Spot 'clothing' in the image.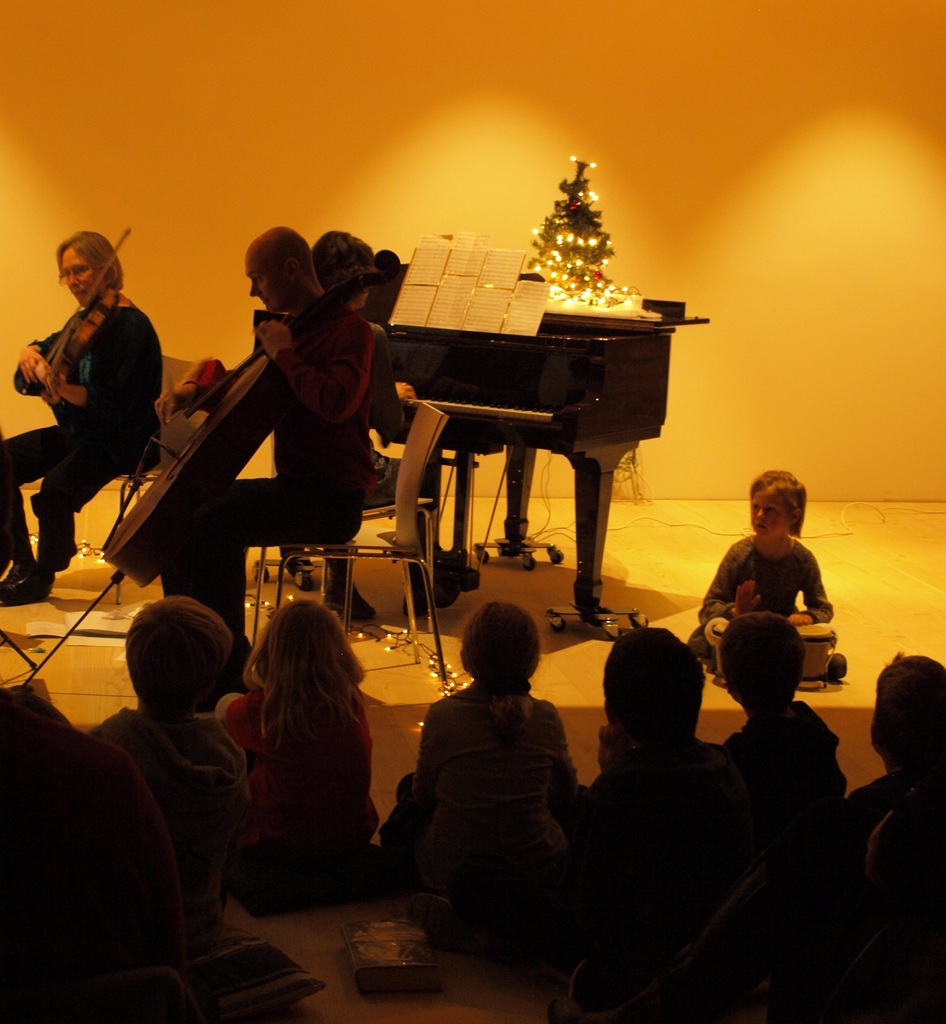
'clothing' found at <region>710, 701, 845, 906</region>.
